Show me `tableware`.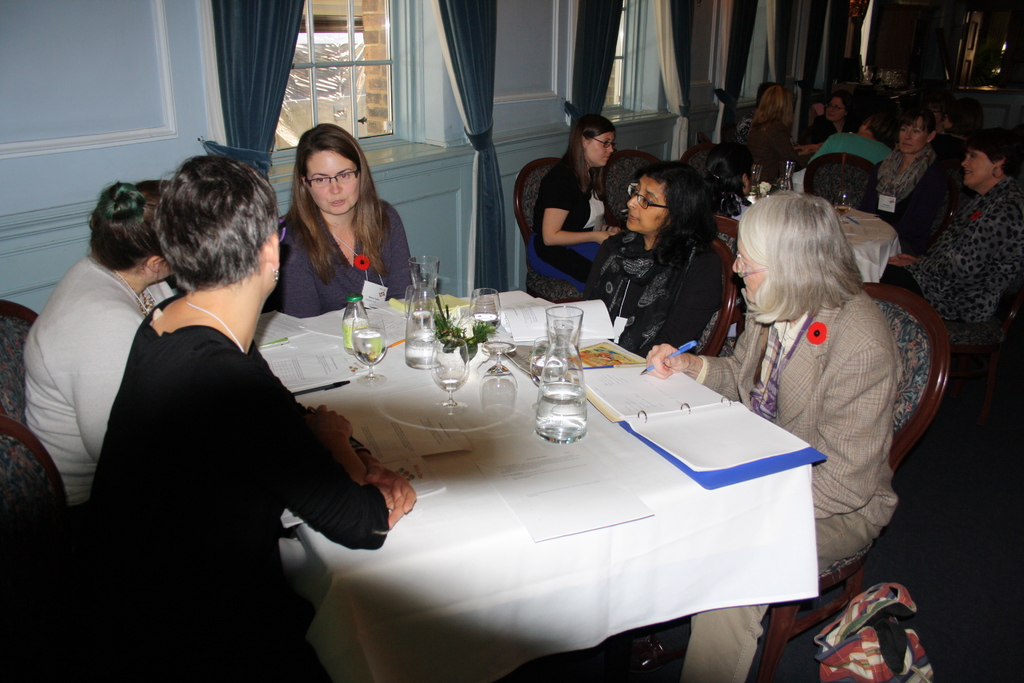
`tableware` is here: [478, 342, 515, 415].
